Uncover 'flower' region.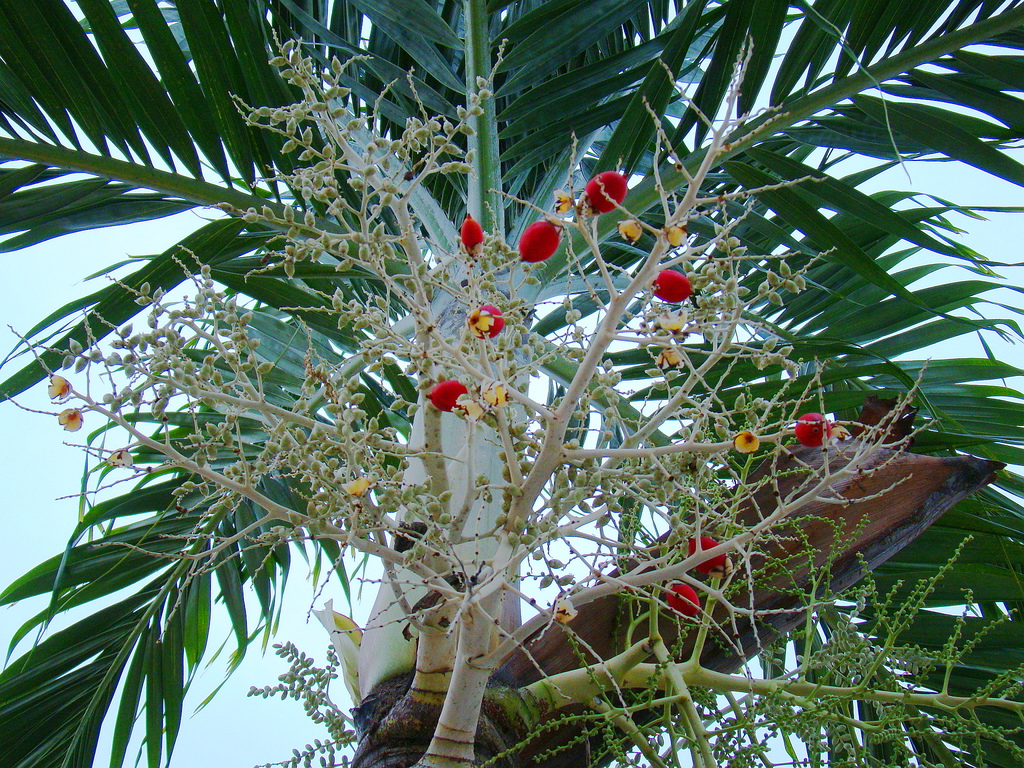
Uncovered: {"x1": 458, "y1": 396, "x2": 490, "y2": 422}.
